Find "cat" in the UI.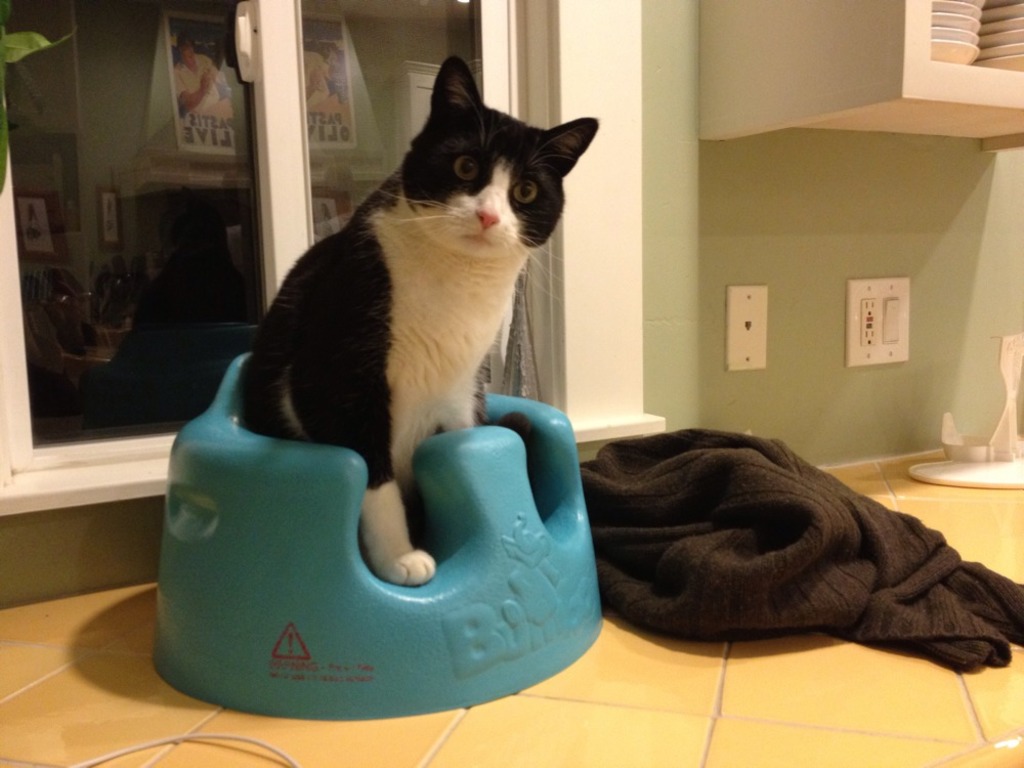
UI element at region(239, 55, 598, 588).
